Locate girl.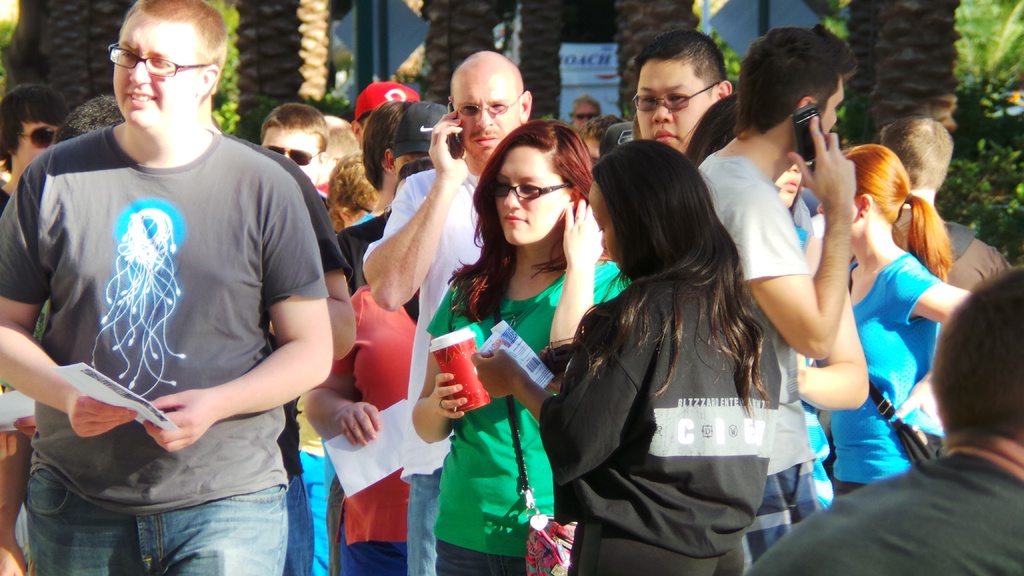
Bounding box: bbox=[477, 140, 784, 575].
